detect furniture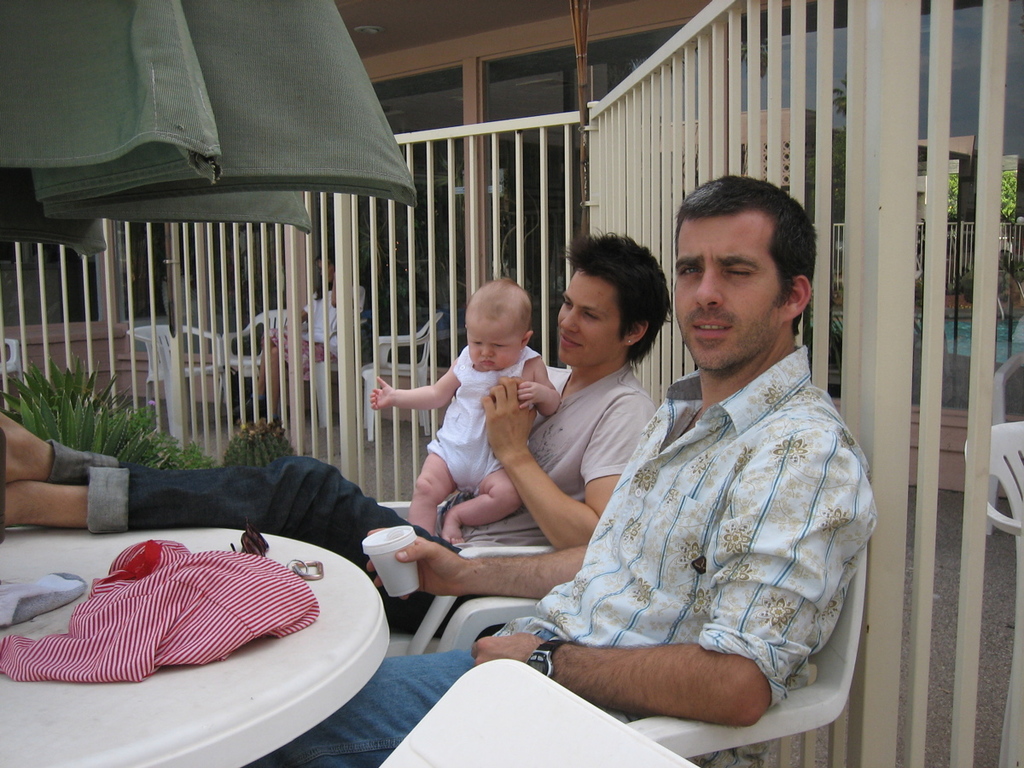
crop(226, 306, 300, 415)
